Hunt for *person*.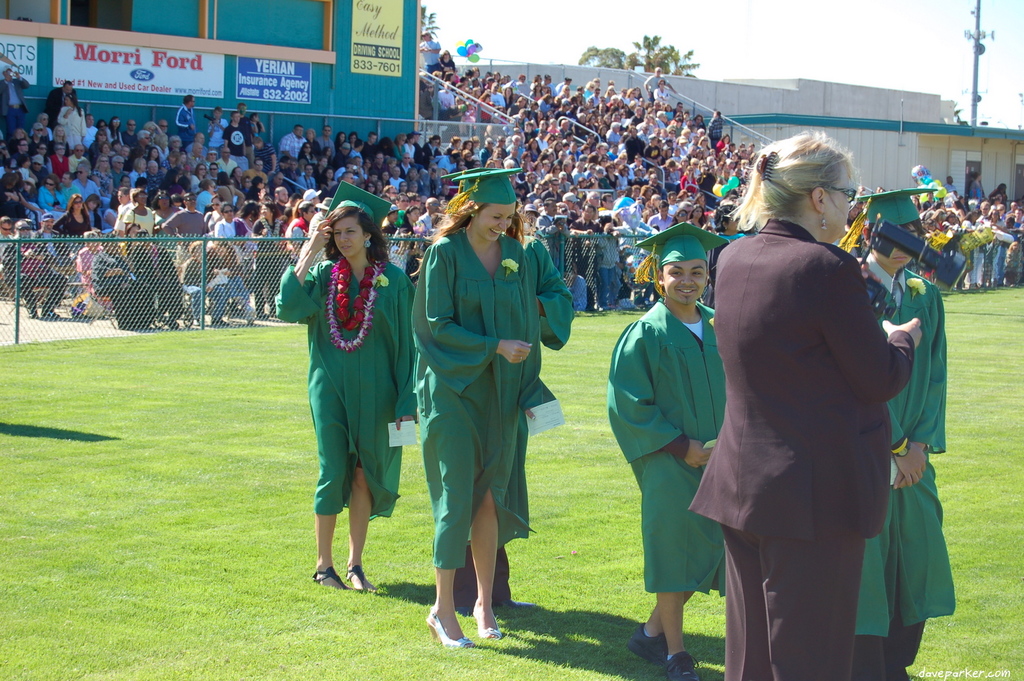
Hunted down at Rect(33, 124, 49, 147).
